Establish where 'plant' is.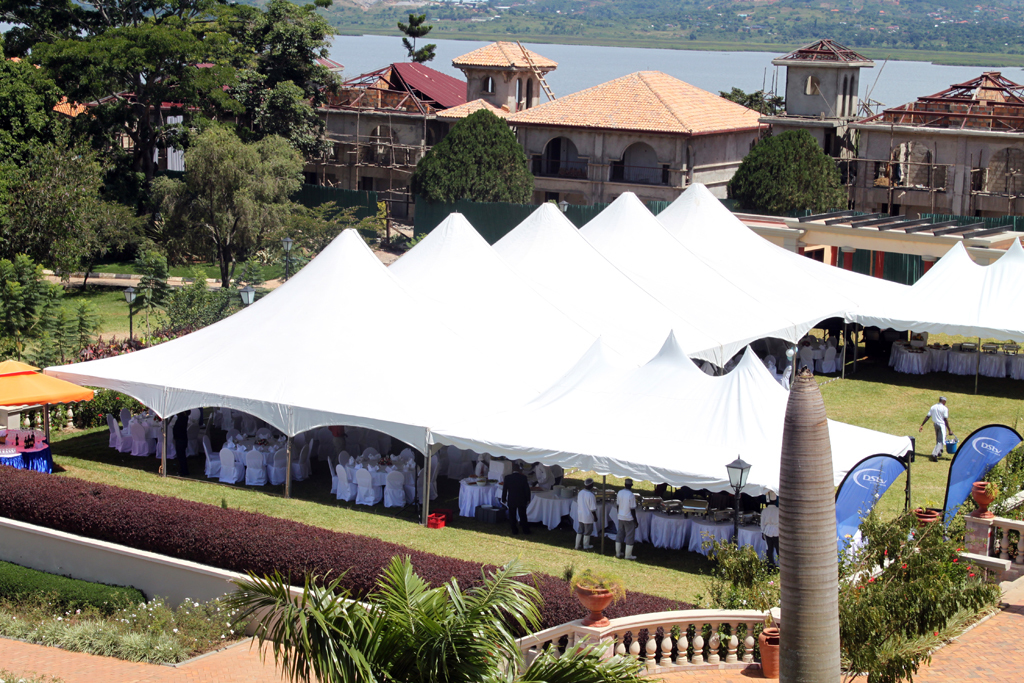
Established at 400, 221, 429, 247.
